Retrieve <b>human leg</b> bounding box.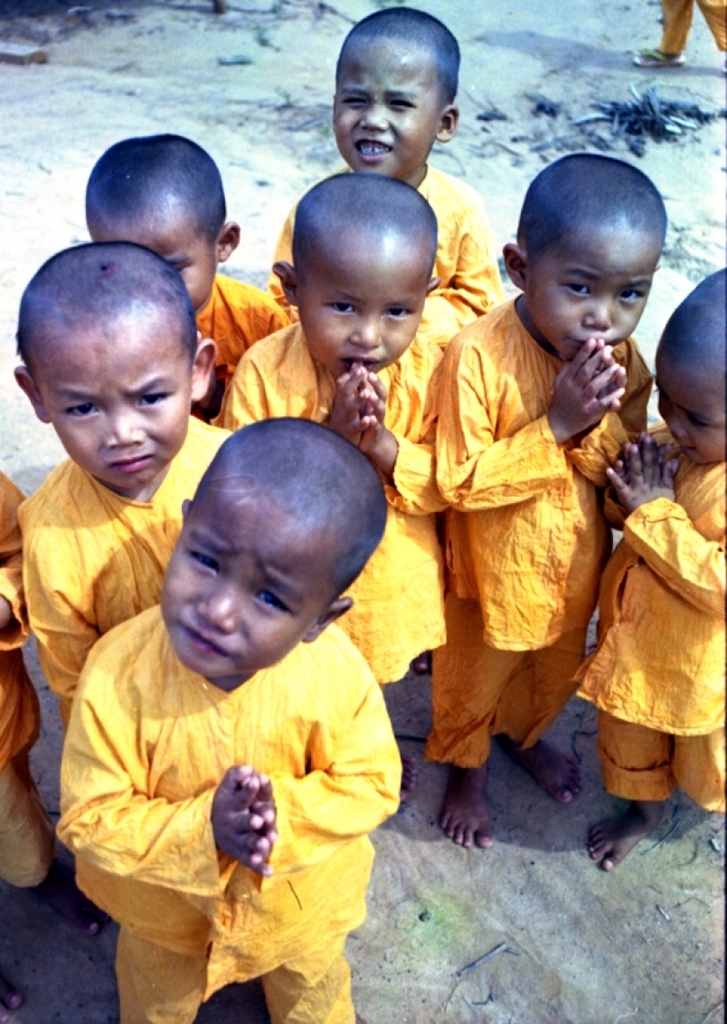
Bounding box: bbox(425, 584, 524, 846).
